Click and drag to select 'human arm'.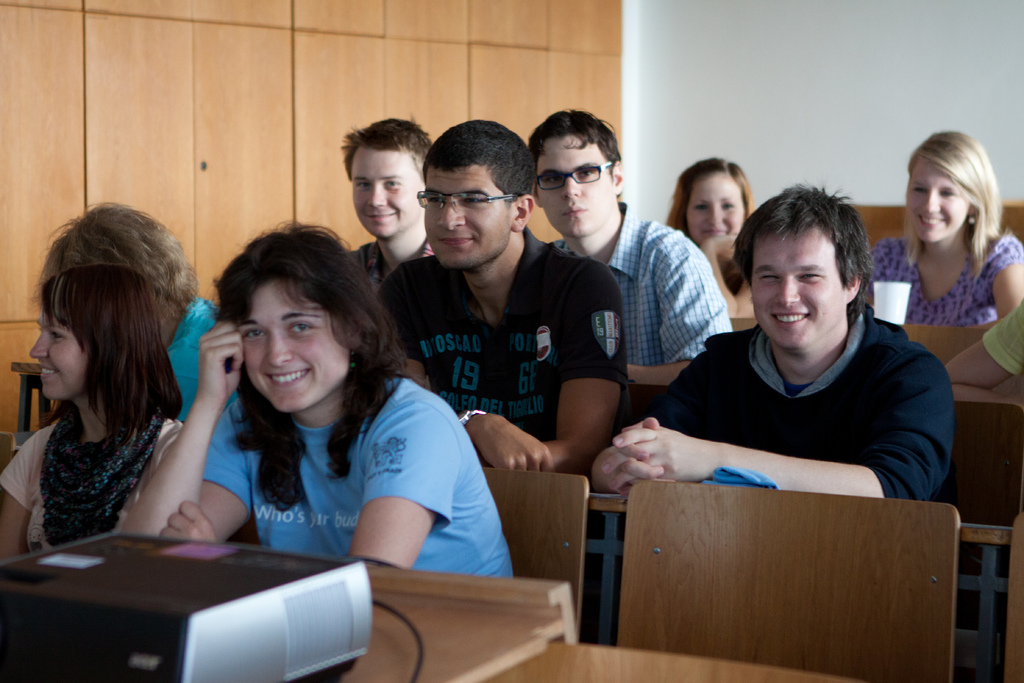
Selection: <bbox>694, 235, 752, 317</bbox>.
